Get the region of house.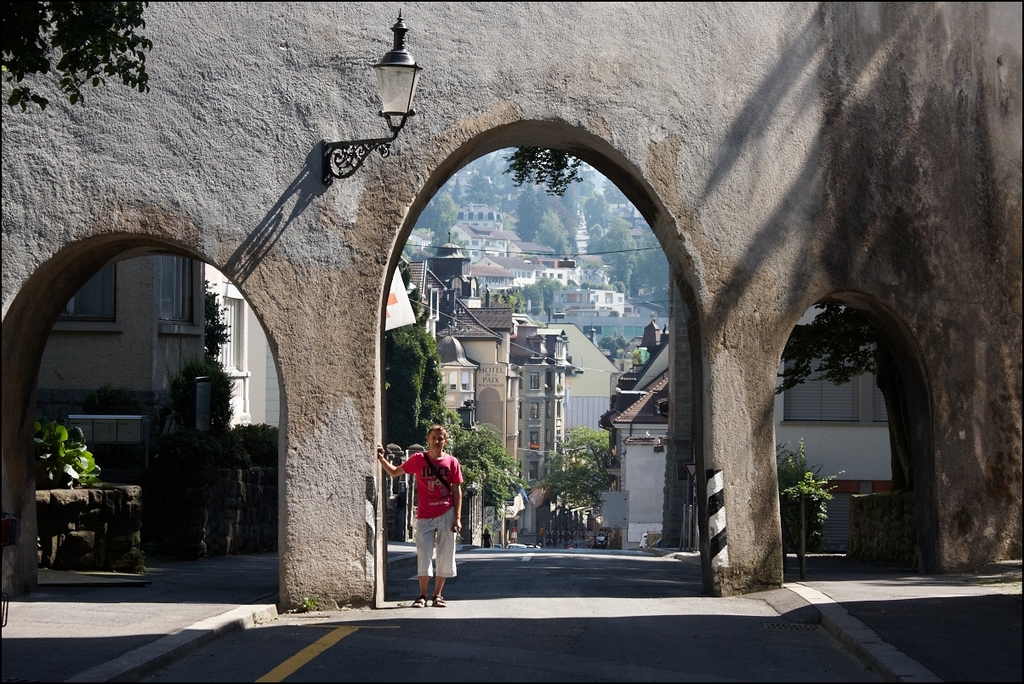
bbox=(513, 316, 583, 528).
